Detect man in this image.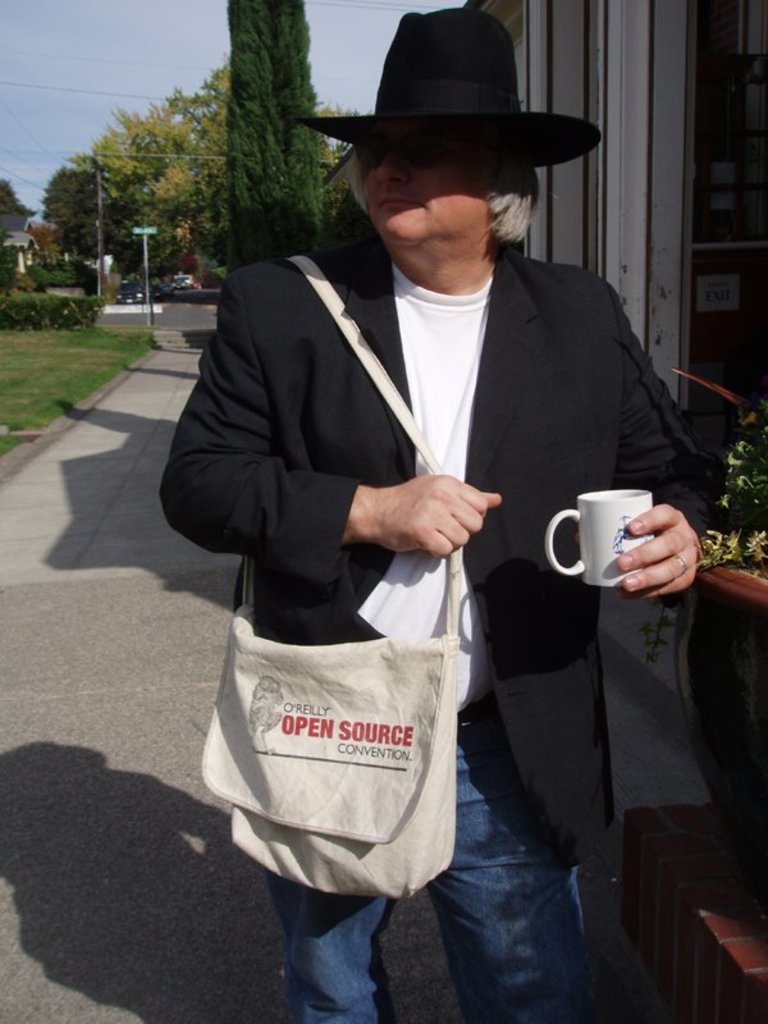
Detection: box(179, 97, 614, 993).
